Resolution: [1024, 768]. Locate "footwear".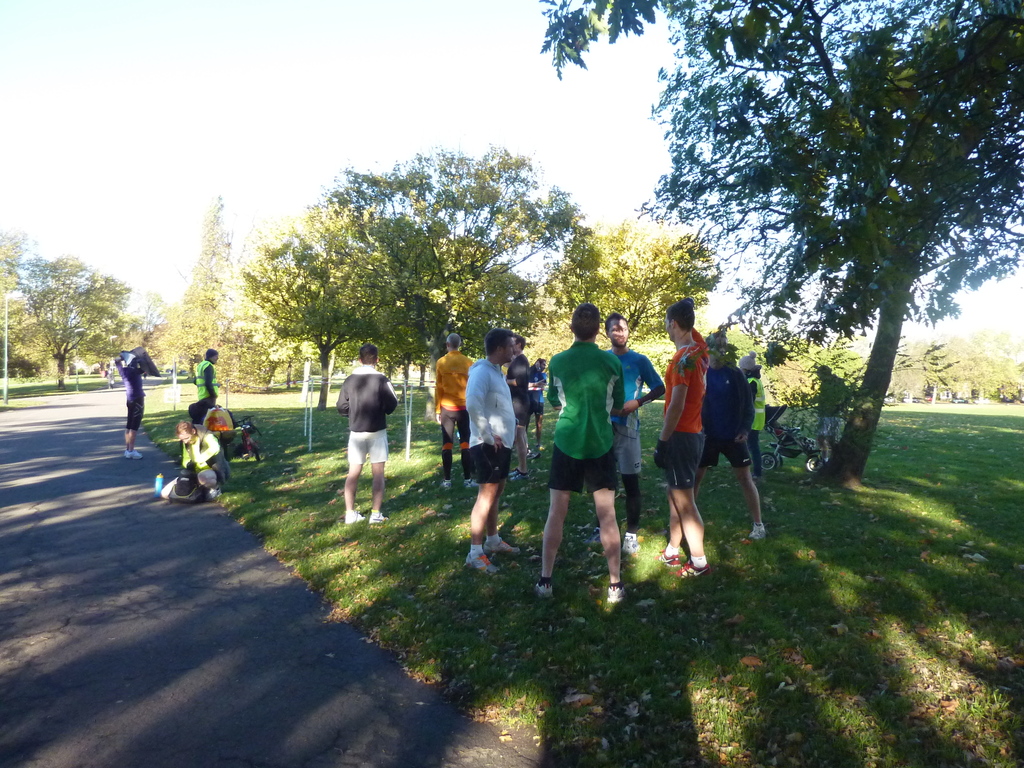
<box>533,580,553,600</box>.
